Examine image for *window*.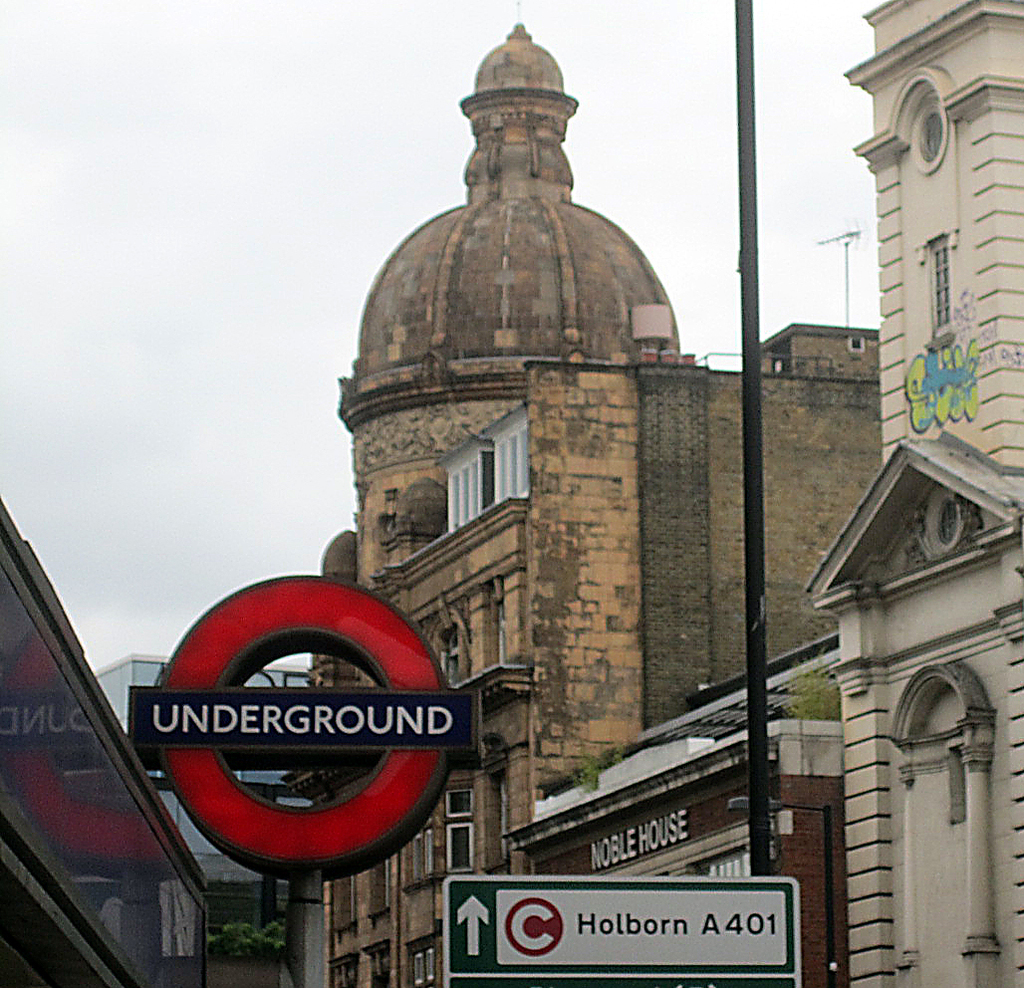
Examination result: locate(924, 237, 958, 349).
